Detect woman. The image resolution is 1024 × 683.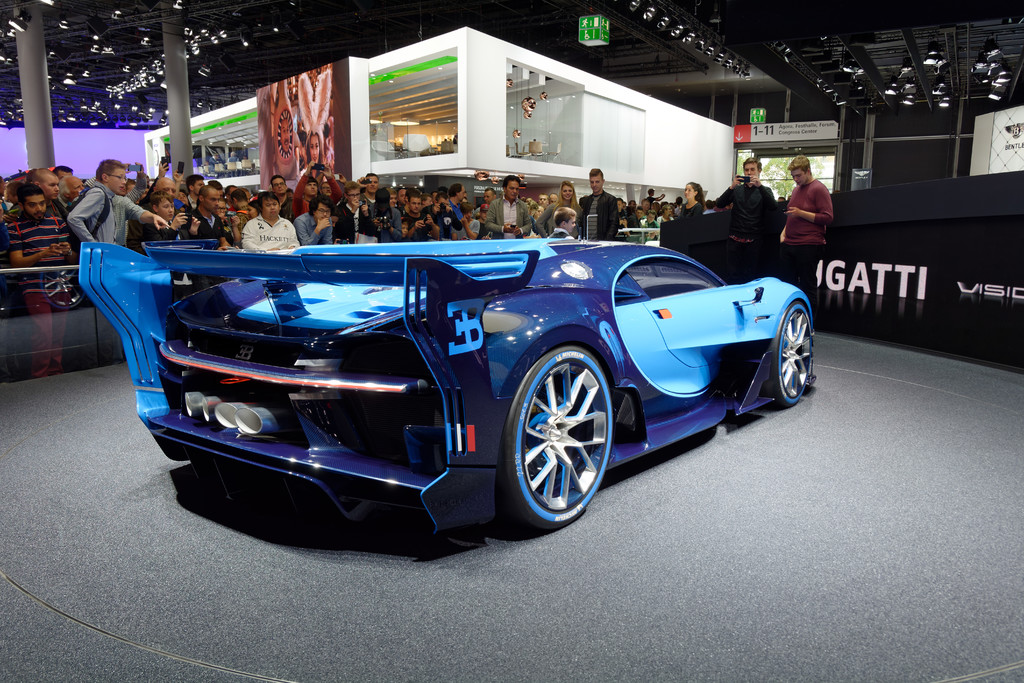
crop(669, 166, 705, 249).
